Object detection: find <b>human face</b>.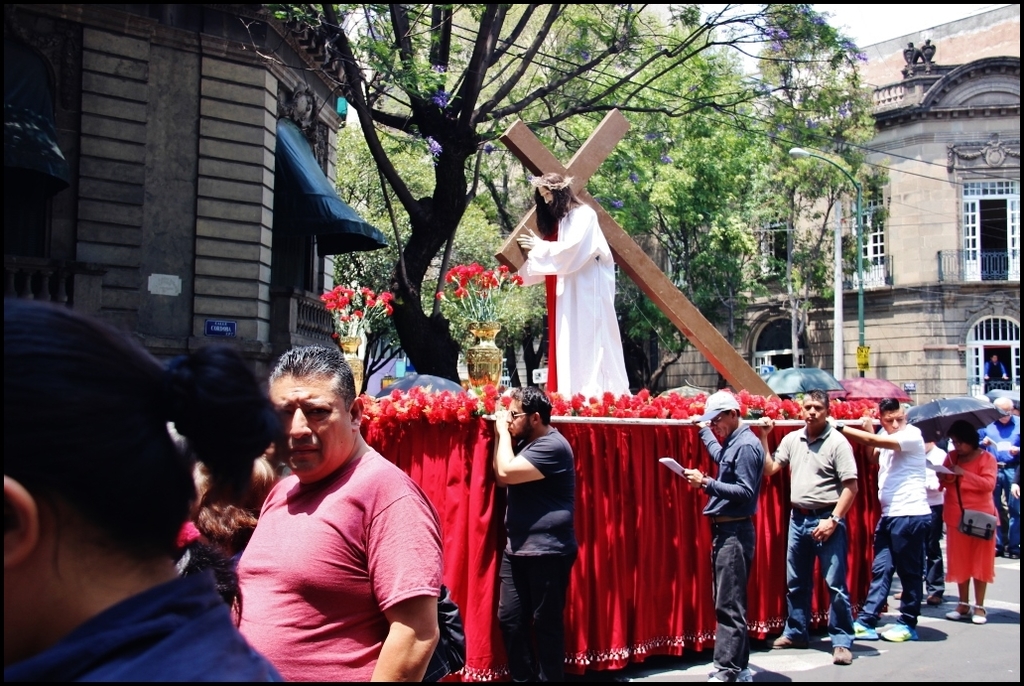
[left=1011, top=406, right=1022, bottom=417].
